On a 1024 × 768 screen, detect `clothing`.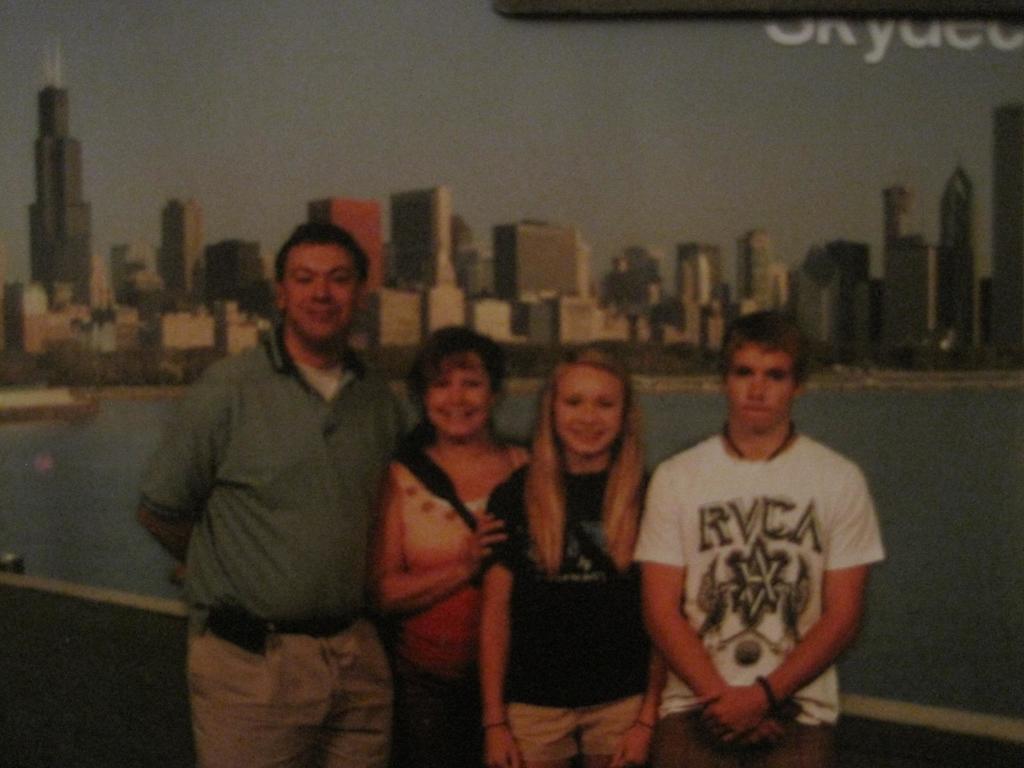
383/455/476/757.
